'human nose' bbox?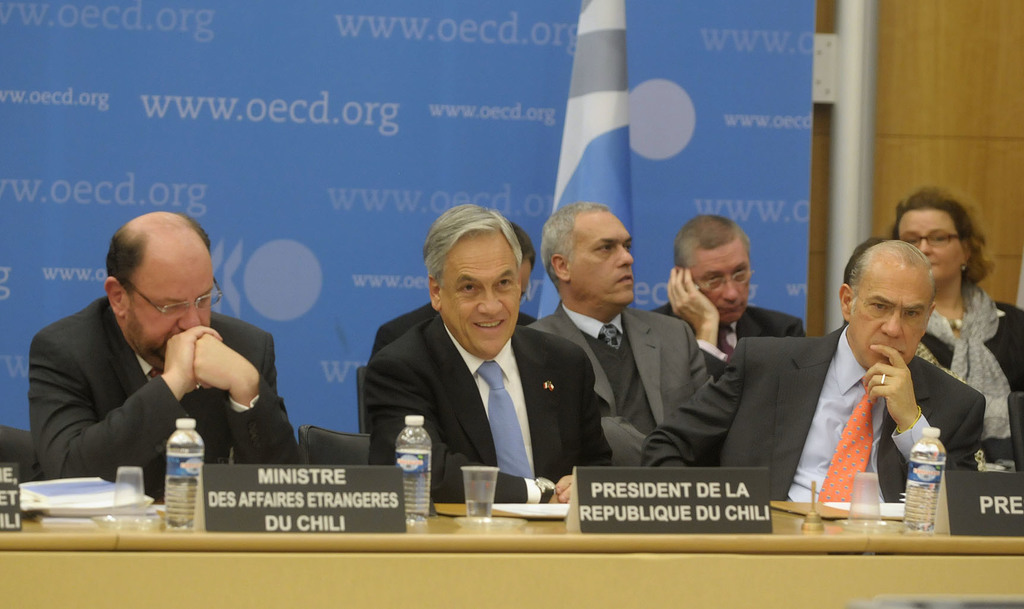
left=918, top=234, right=934, bottom=256
